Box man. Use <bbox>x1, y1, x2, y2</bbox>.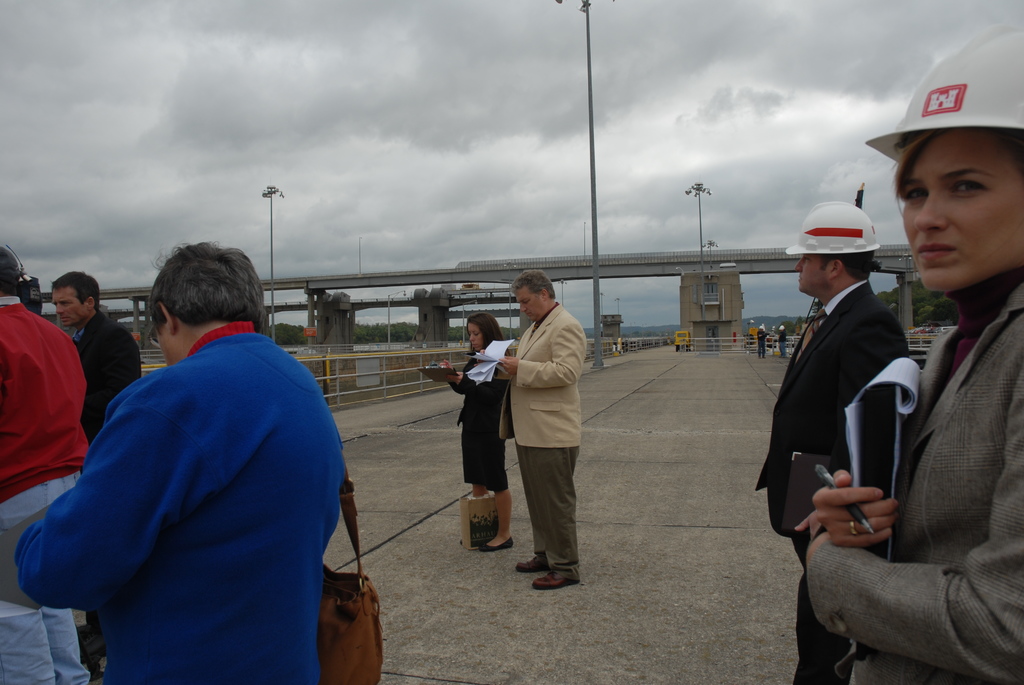
<bbox>42, 228, 359, 669</bbox>.
